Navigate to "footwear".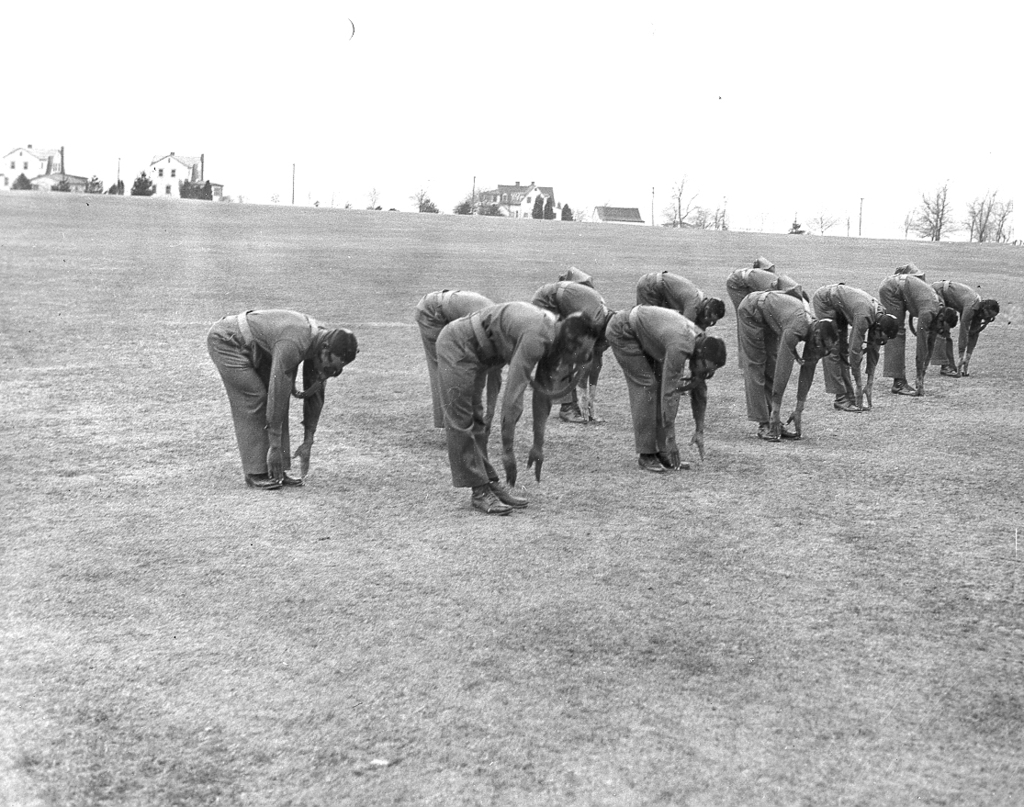
Navigation target: <region>934, 365, 965, 379</region>.
